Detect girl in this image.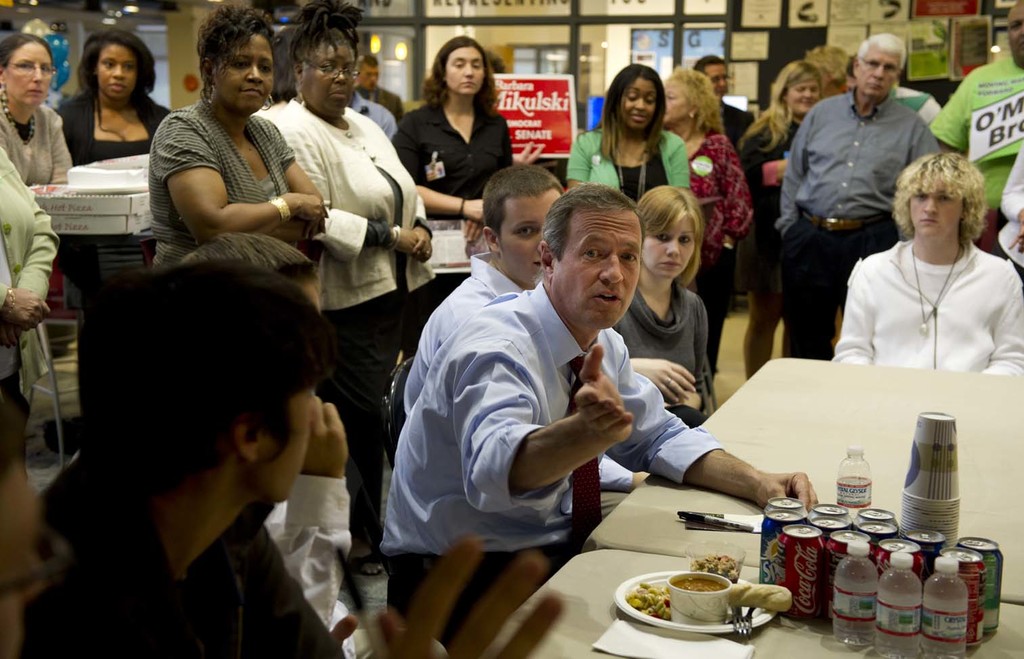
Detection: pyautogui.locateOnScreen(401, 33, 508, 214).
